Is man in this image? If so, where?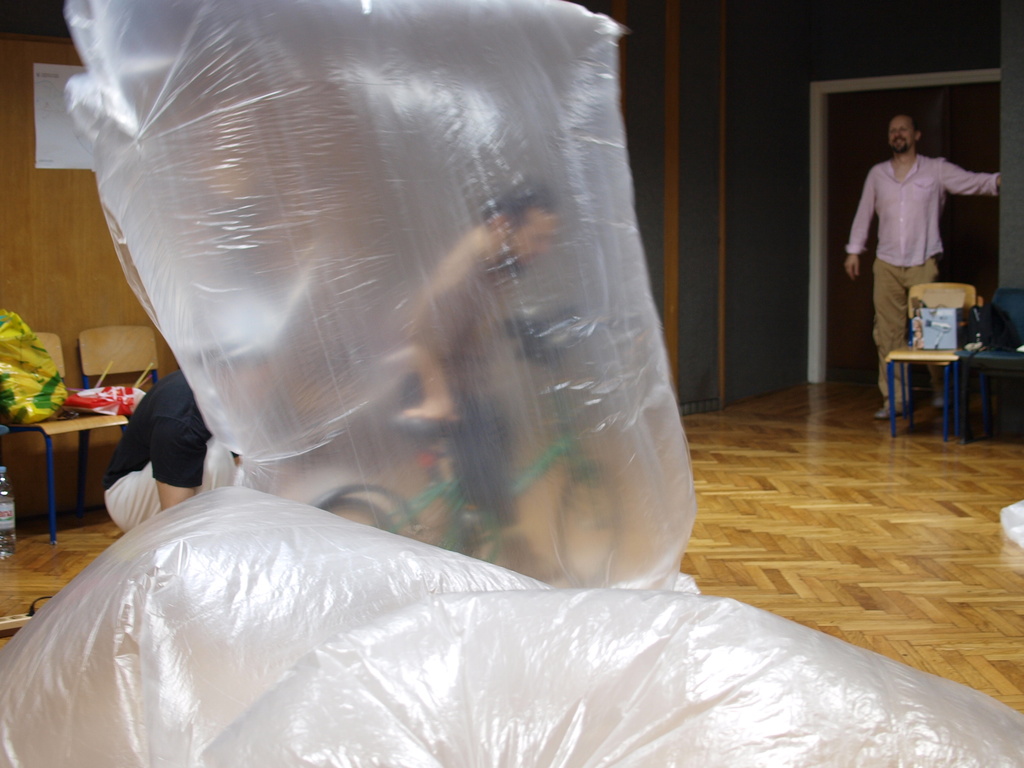
Yes, at 404/181/556/570.
